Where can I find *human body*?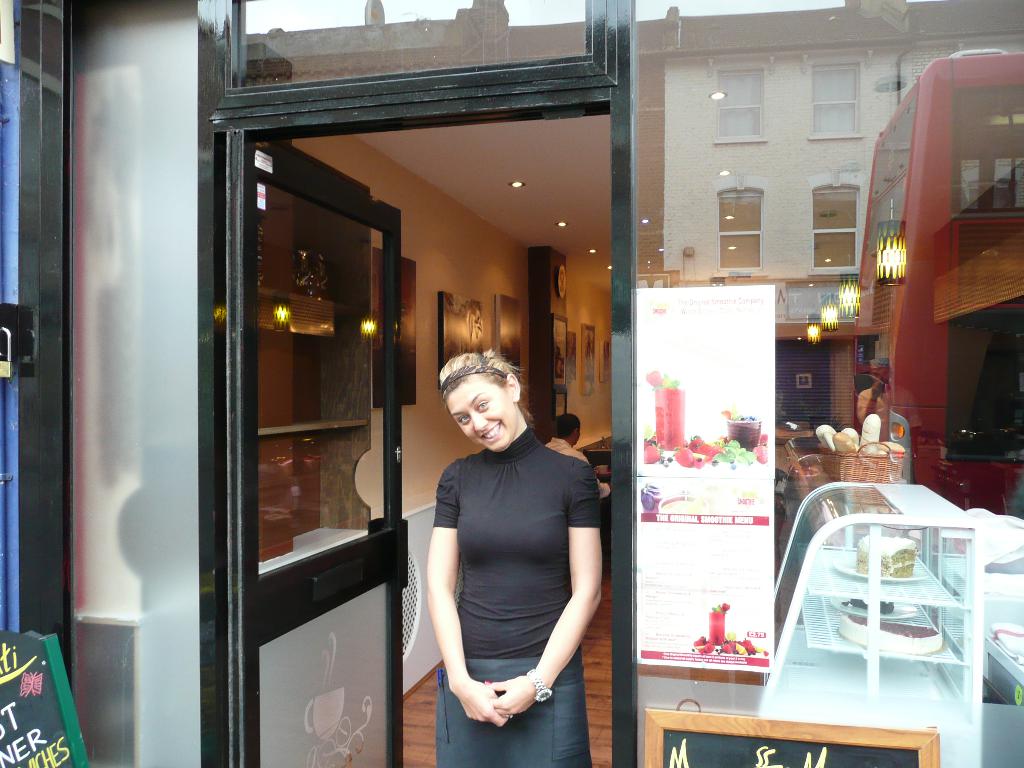
You can find it at (538,438,611,513).
